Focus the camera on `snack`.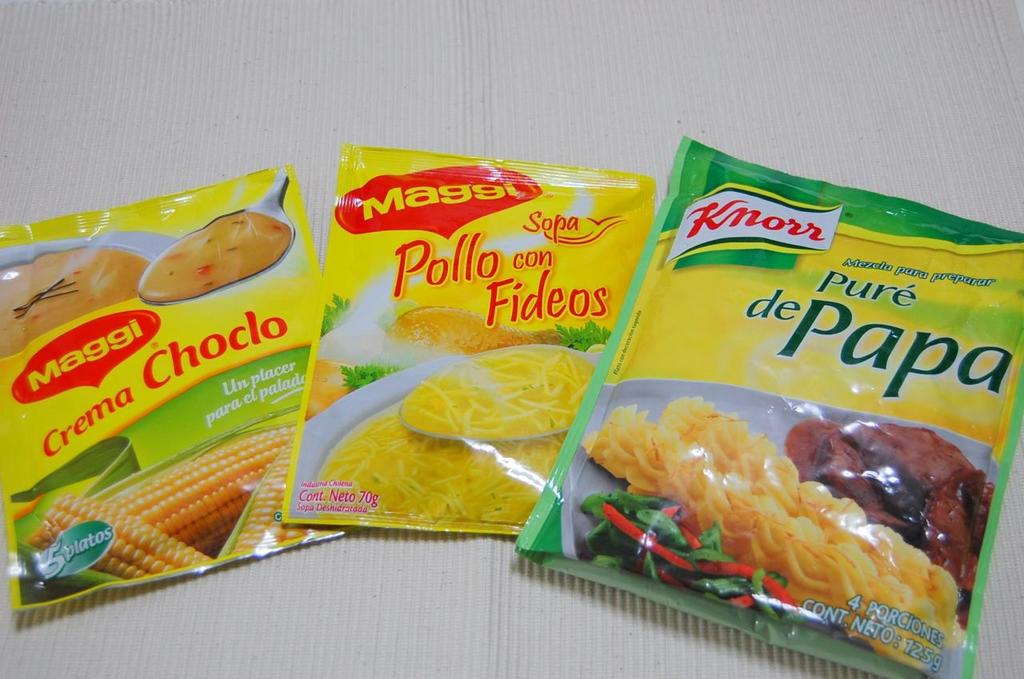
Focus region: crop(308, 350, 594, 517).
